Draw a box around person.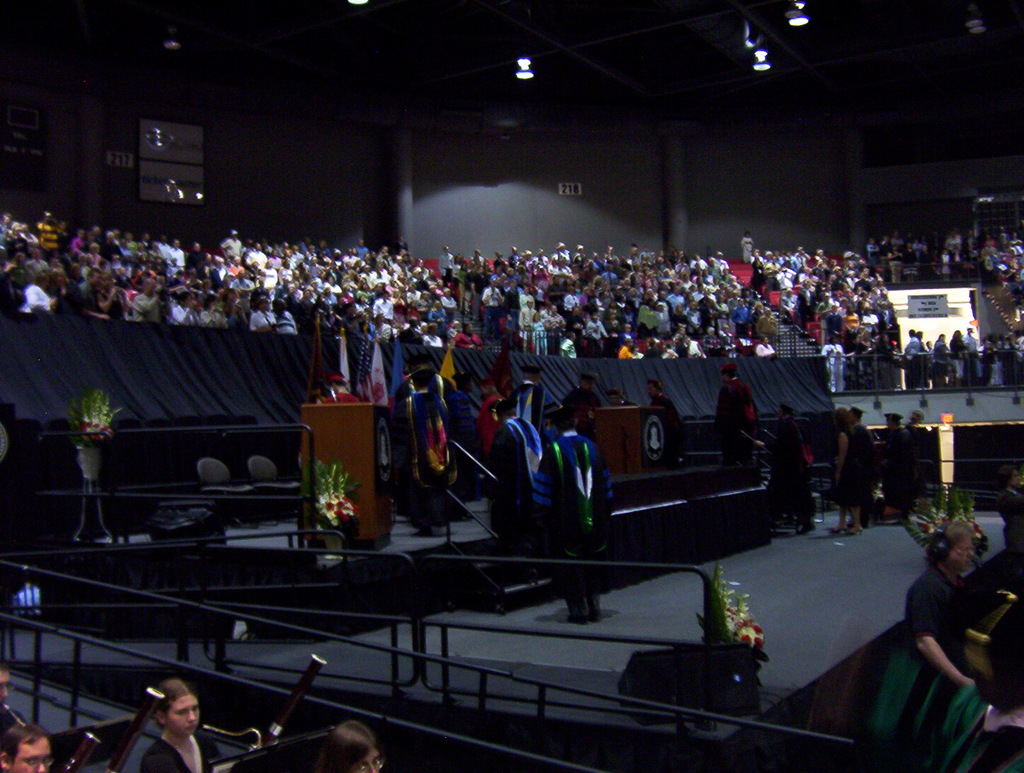
select_region(885, 420, 925, 514).
